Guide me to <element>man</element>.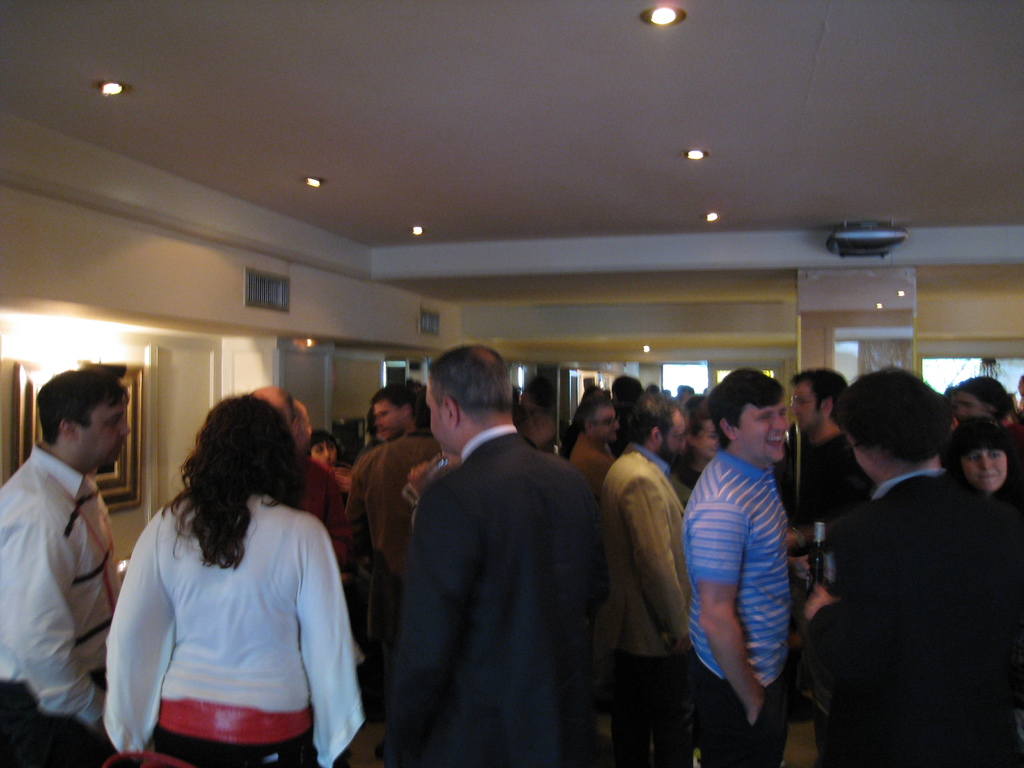
Guidance: pyautogui.locateOnScreen(781, 366, 870, 533).
